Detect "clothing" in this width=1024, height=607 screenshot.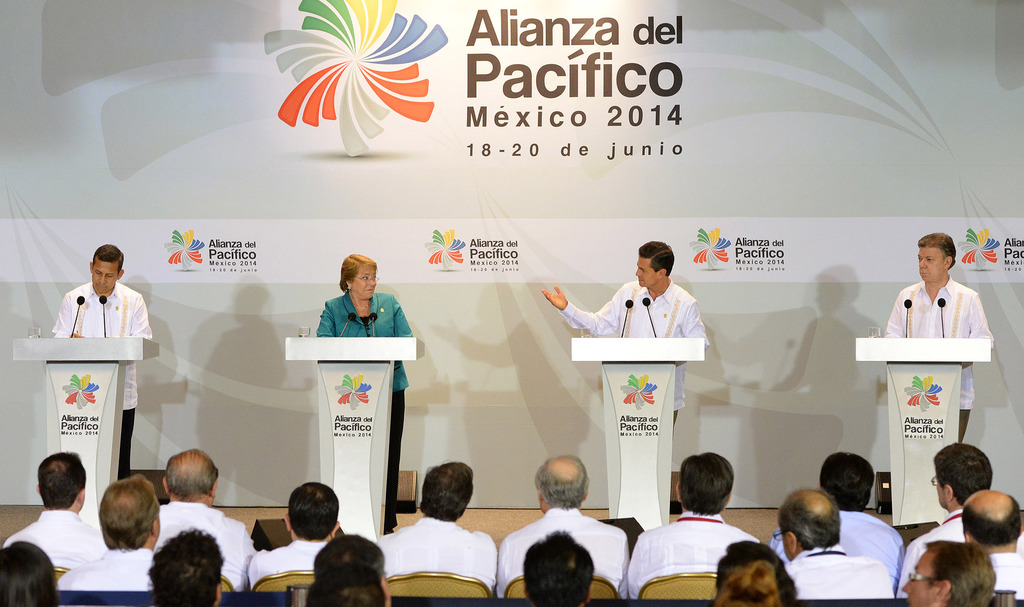
Detection: bbox=[769, 510, 909, 573].
